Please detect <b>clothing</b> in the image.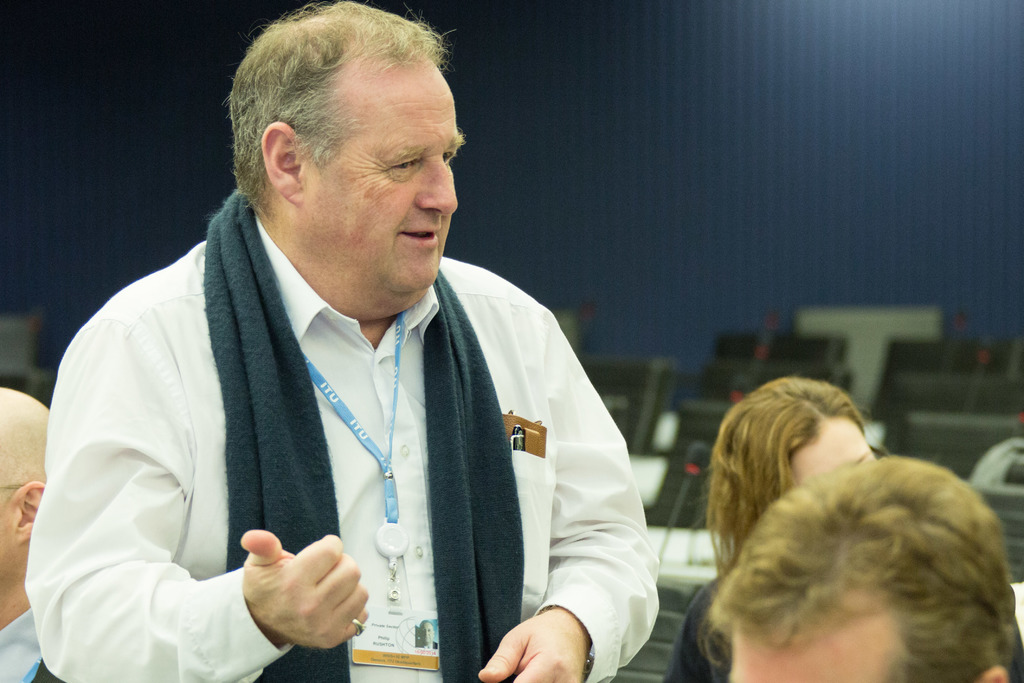
0:618:54:682.
